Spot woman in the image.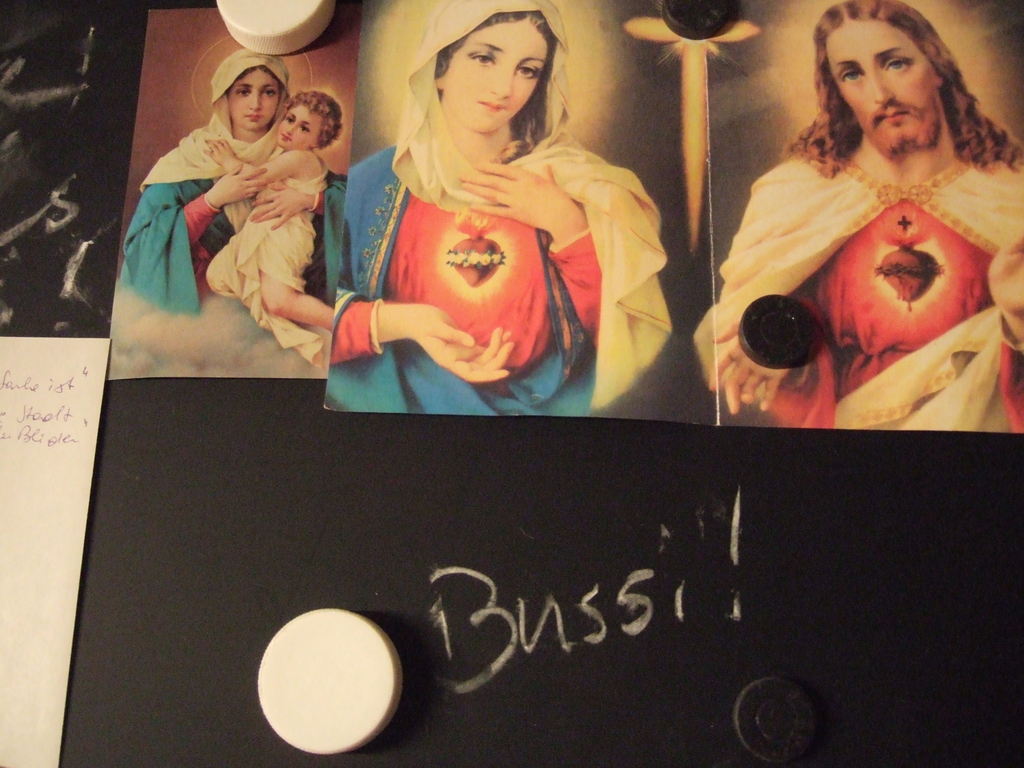
woman found at box=[108, 53, 348, 353].
